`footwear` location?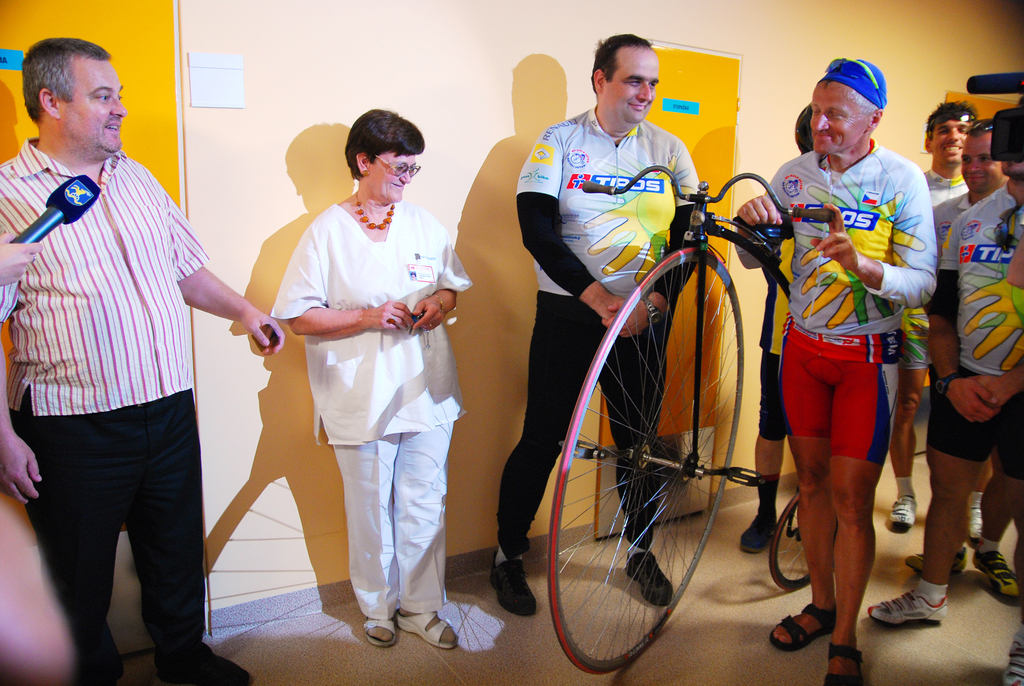
<box>974,531,1023,603</box>
